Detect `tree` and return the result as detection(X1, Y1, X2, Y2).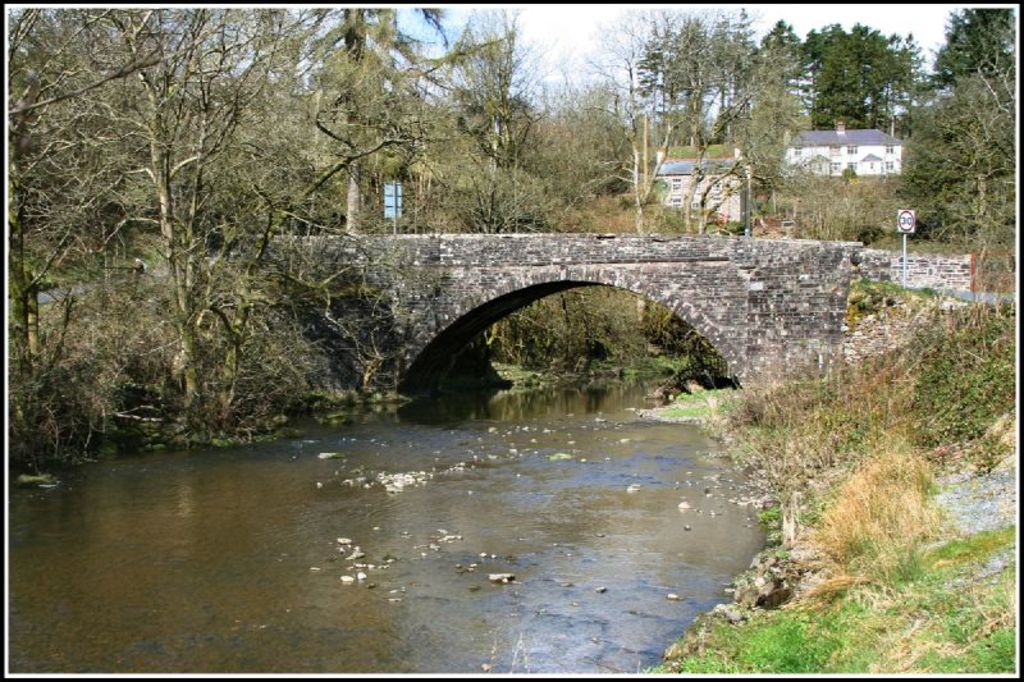
detection(236, 6, 517, 402).
